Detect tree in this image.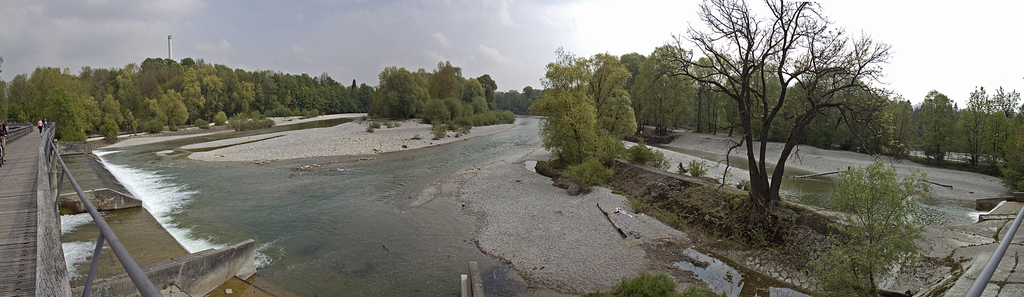
Detection: 681,7,893,228.
